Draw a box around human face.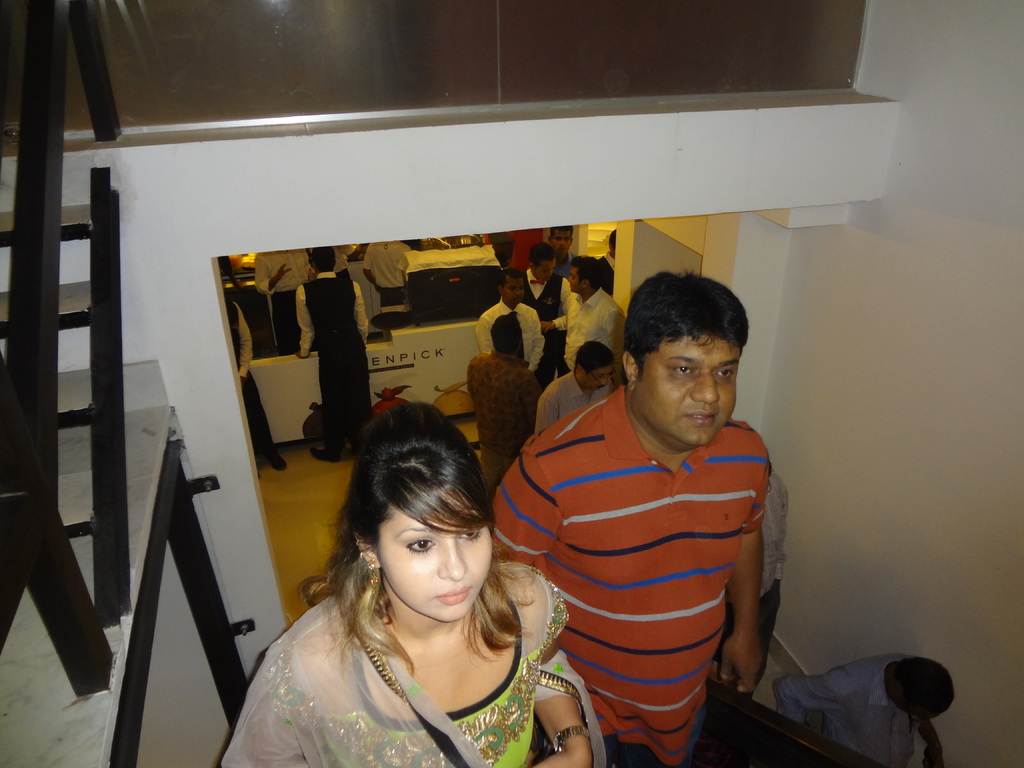
x1=381 y1=490 x2=490 y2=623.
